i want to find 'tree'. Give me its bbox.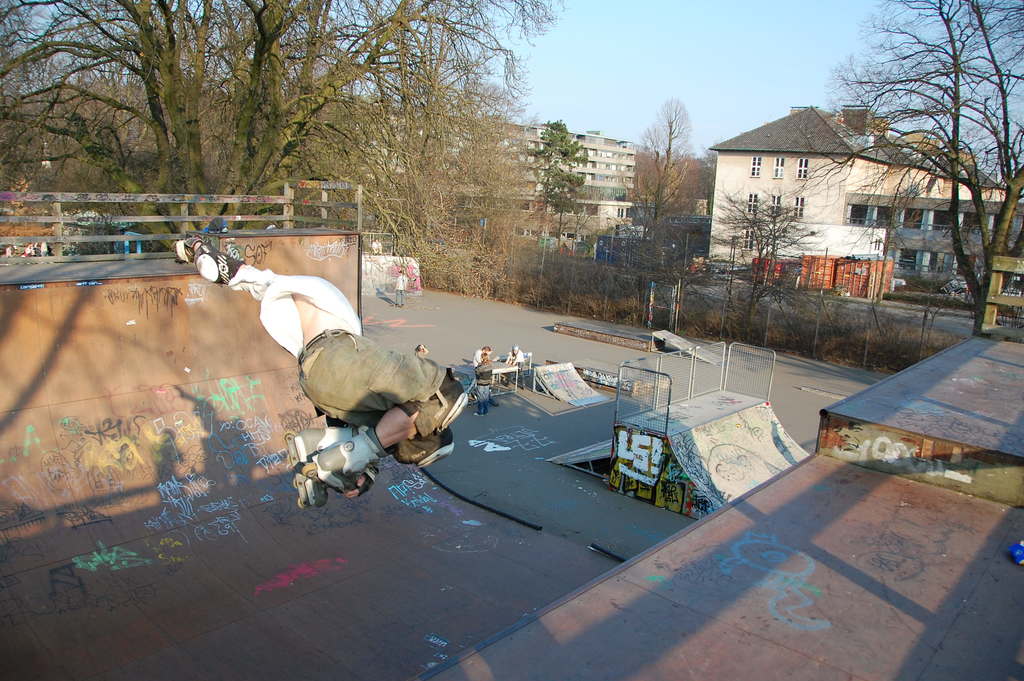
(left=863, top=31, right=1001, bottom=264).
